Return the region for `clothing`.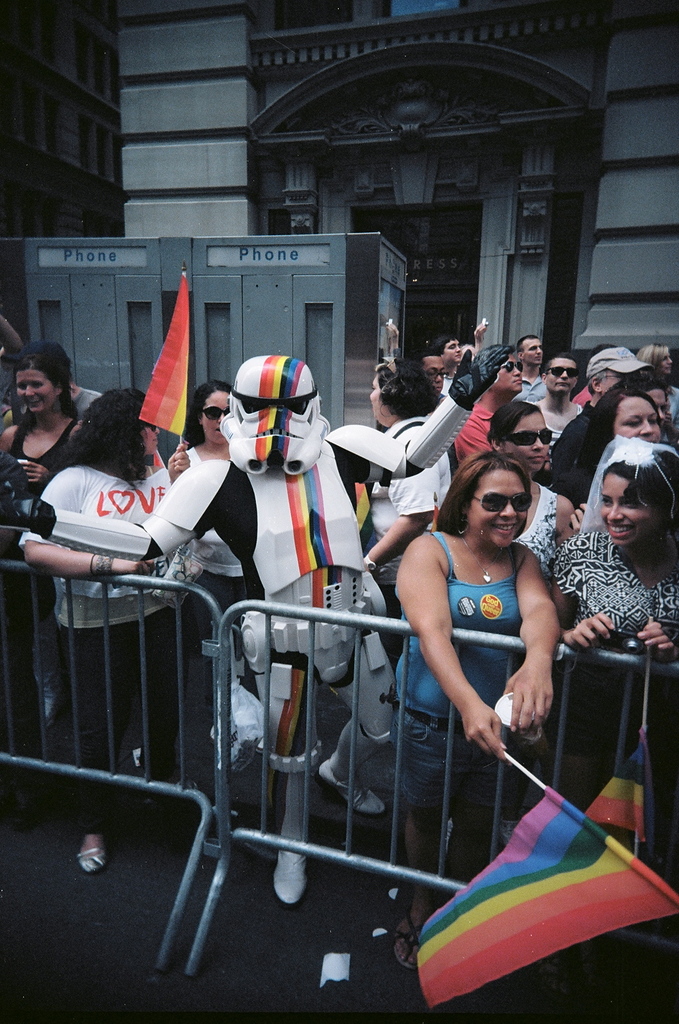
rect(66, 388, 105, 417).
